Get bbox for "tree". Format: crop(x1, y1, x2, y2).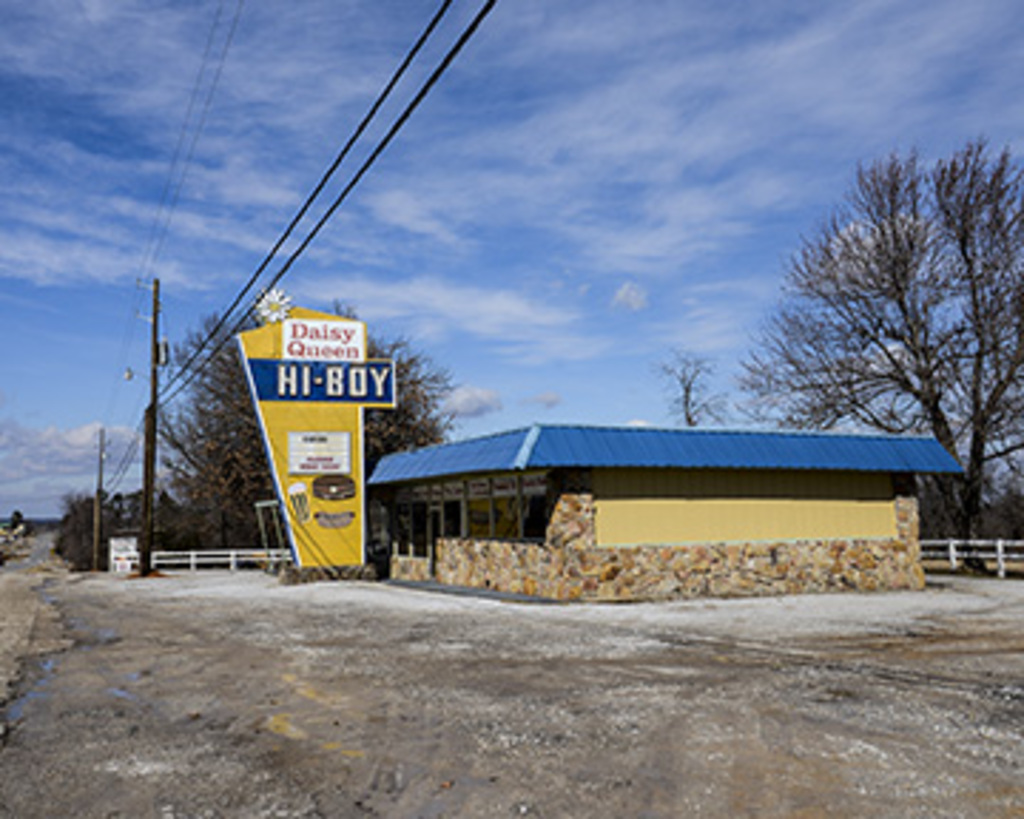
crop(344, 301, 455, 469).
